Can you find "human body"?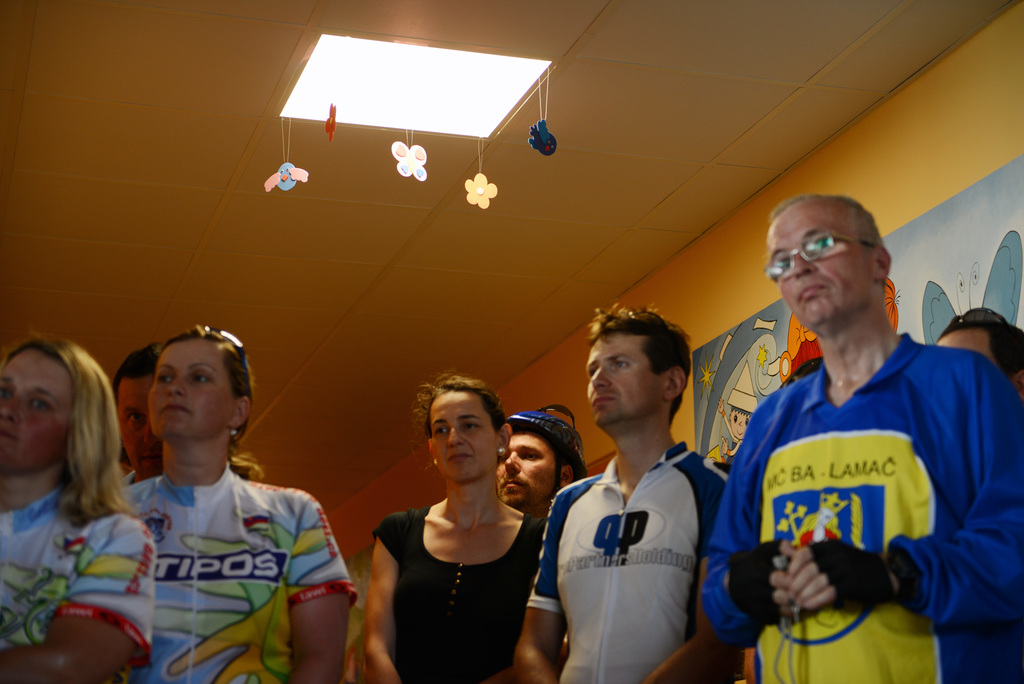
Yes, bounding box: bbox(113, 462, 366, 683).
